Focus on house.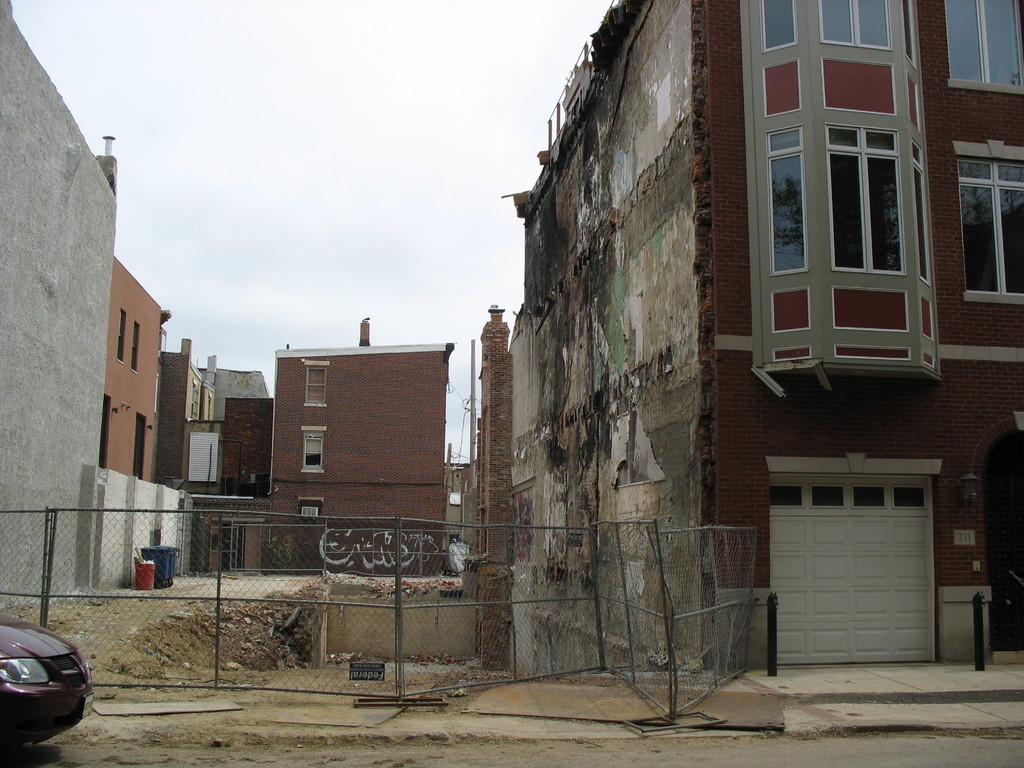
Focused at [x1=445, y1=0, x2=1009, y2=698].
